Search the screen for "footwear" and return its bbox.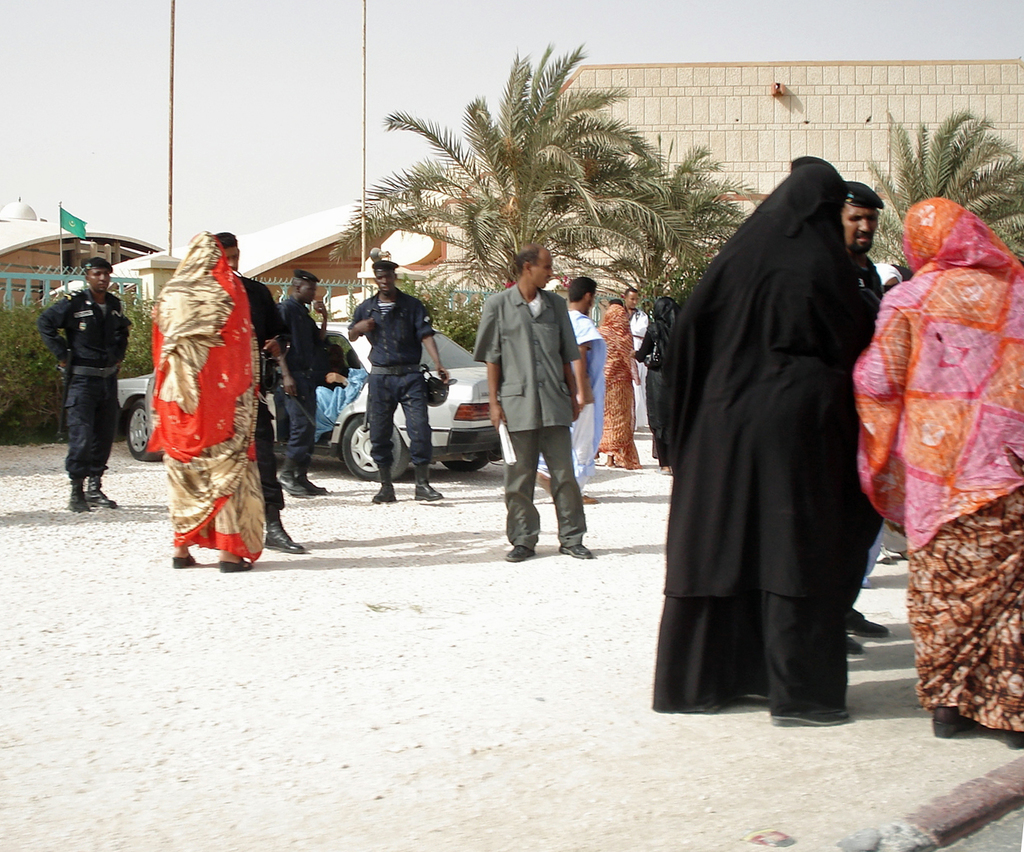
Found: left=276, top=473, right=329, bottom=494.
